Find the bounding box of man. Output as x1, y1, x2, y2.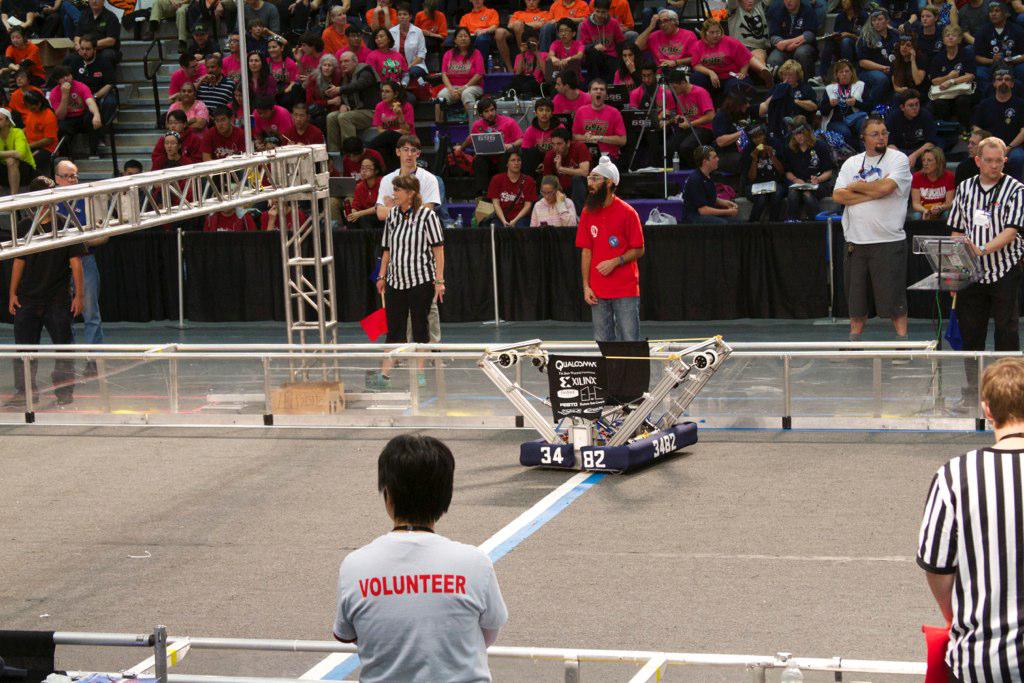
627, 64, 667, 127.
